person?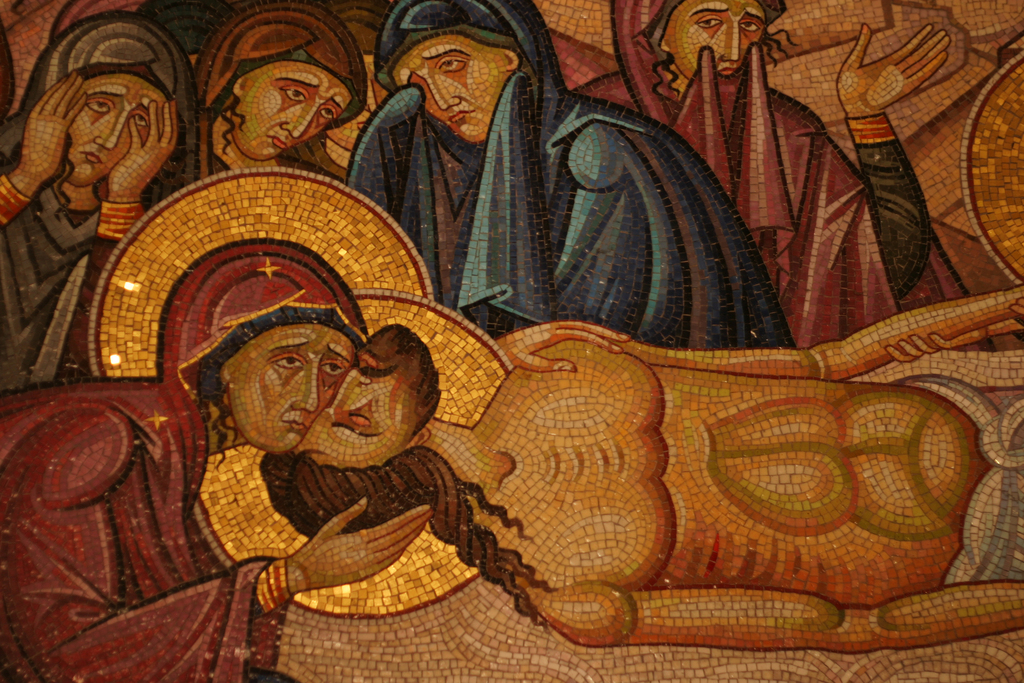
select_region(0, 7, 194, 388)
